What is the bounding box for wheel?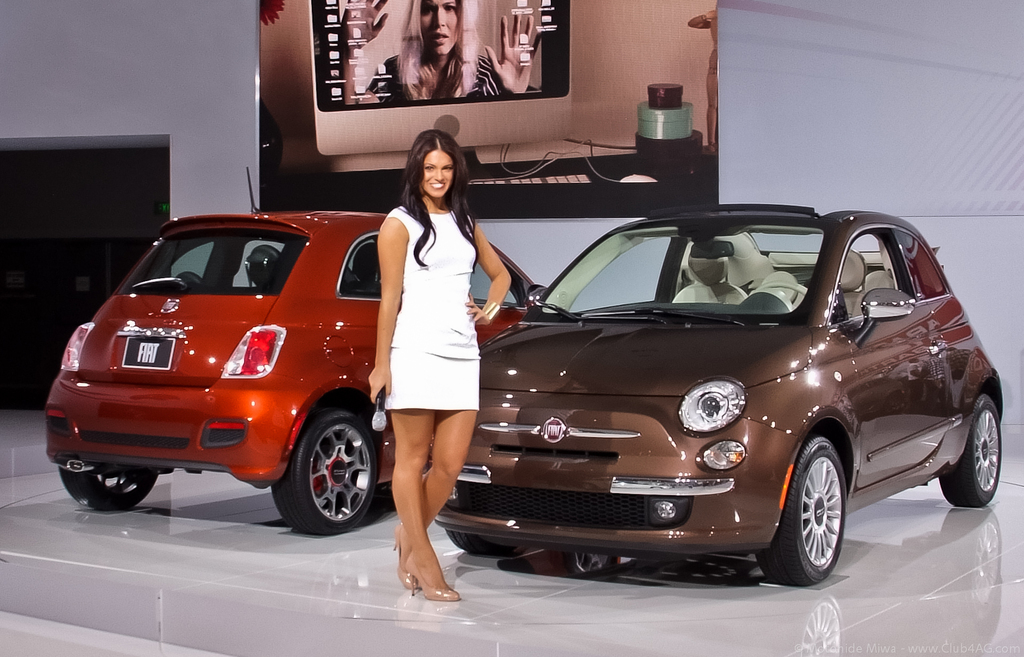
<box>751,279,807,296</box>.
